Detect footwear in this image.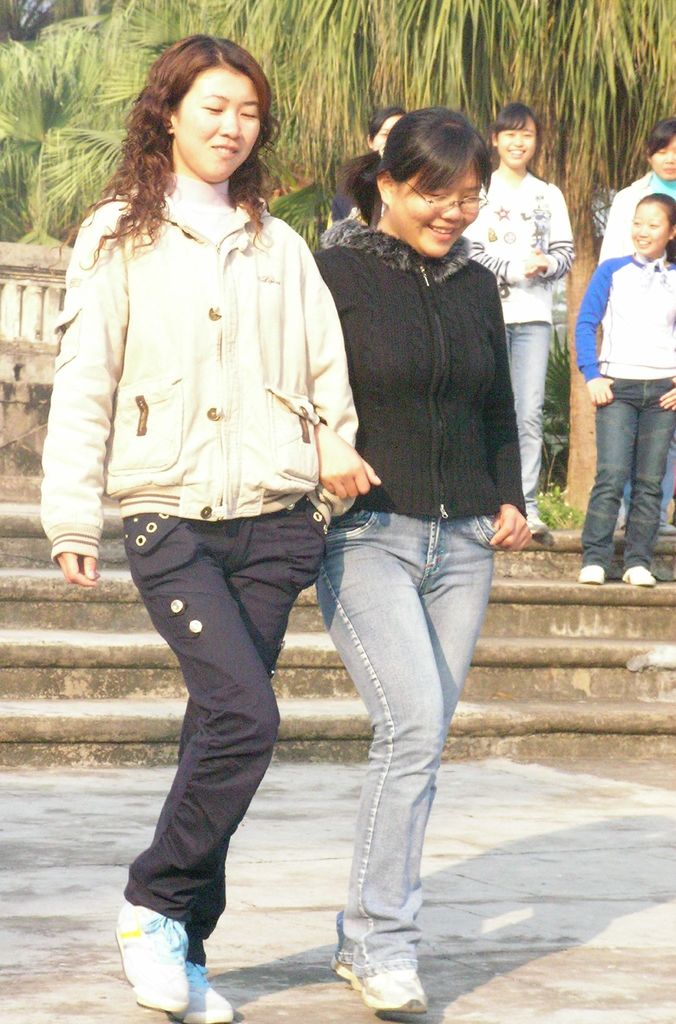
Detection: bbox=(113, 904, 189, 1009).
